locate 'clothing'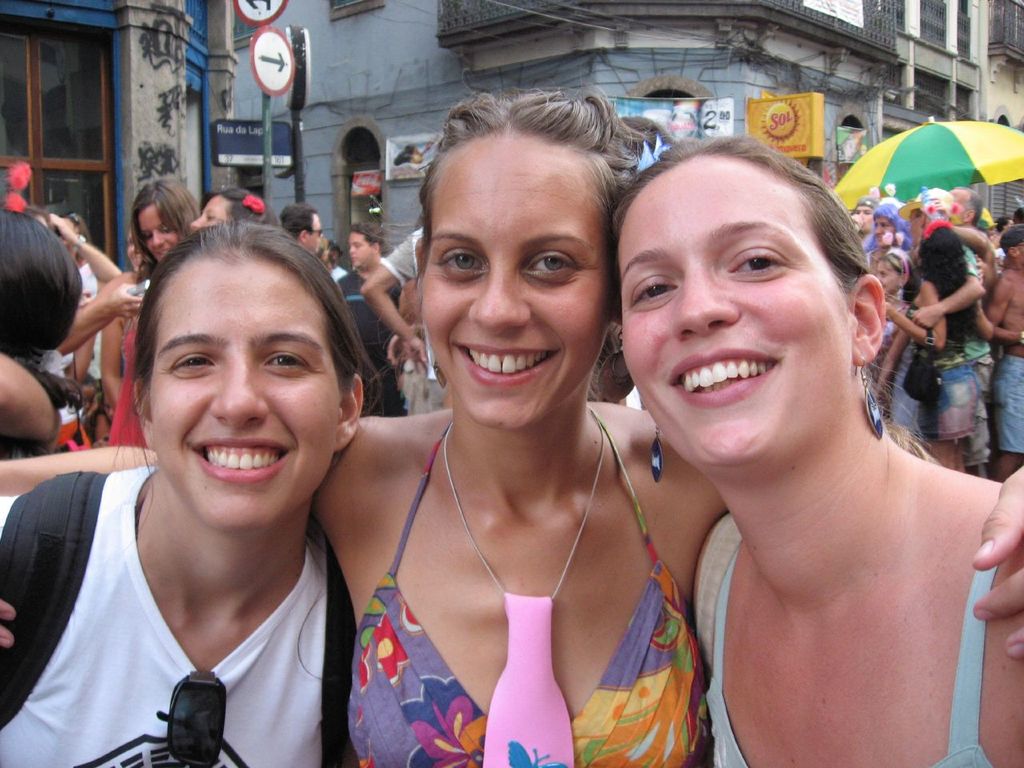
345 398 709 767
